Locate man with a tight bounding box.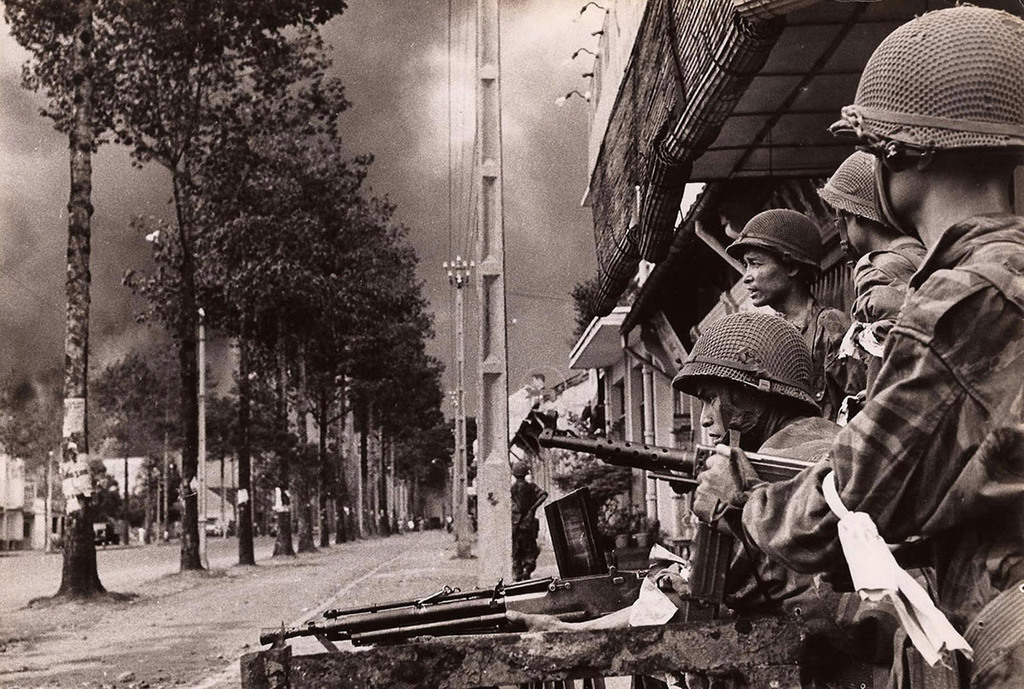
pyautogui.locateOnScreen(691, 0, 1023, 688).
